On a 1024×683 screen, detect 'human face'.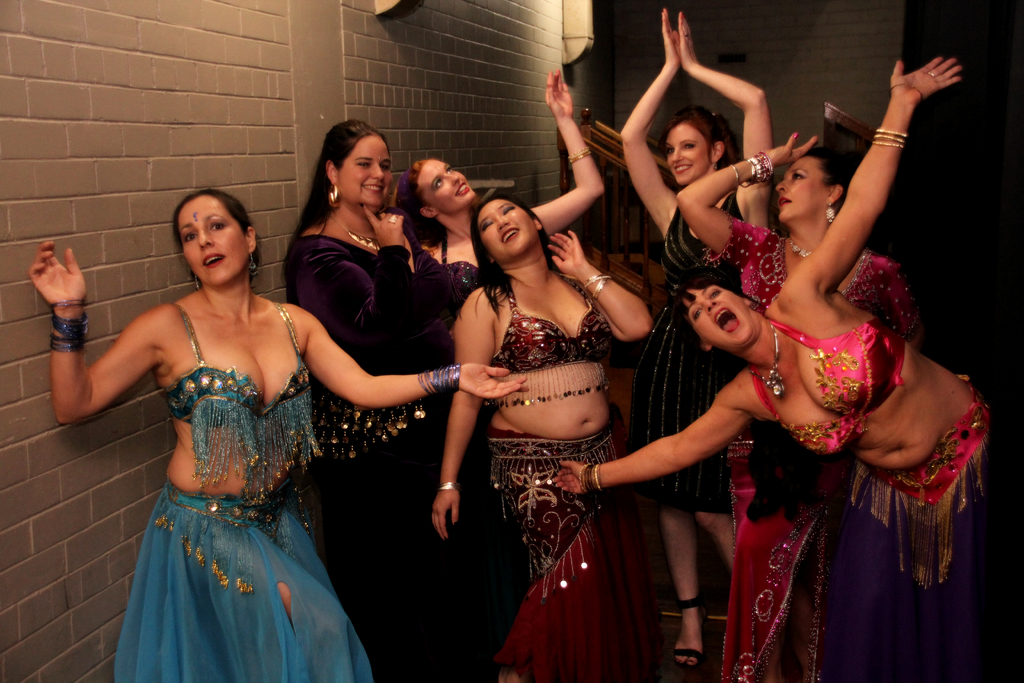
pyautogui.locateOnScreen(338, 130, 388, 206).
